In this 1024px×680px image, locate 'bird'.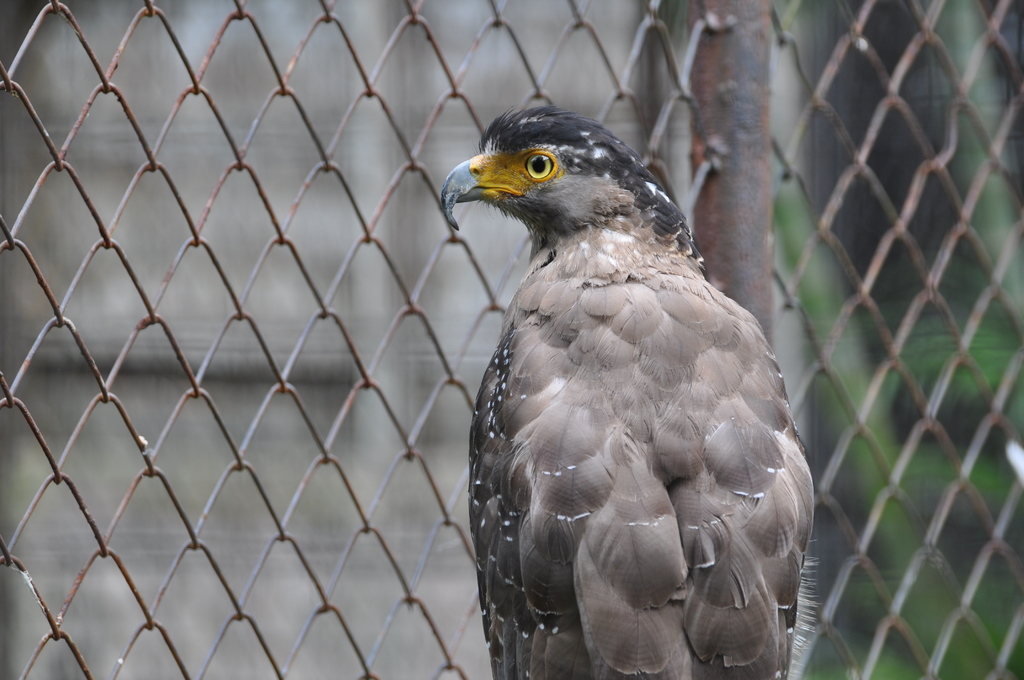
Bounding box: bbox=(448, 107, 819, 658).
